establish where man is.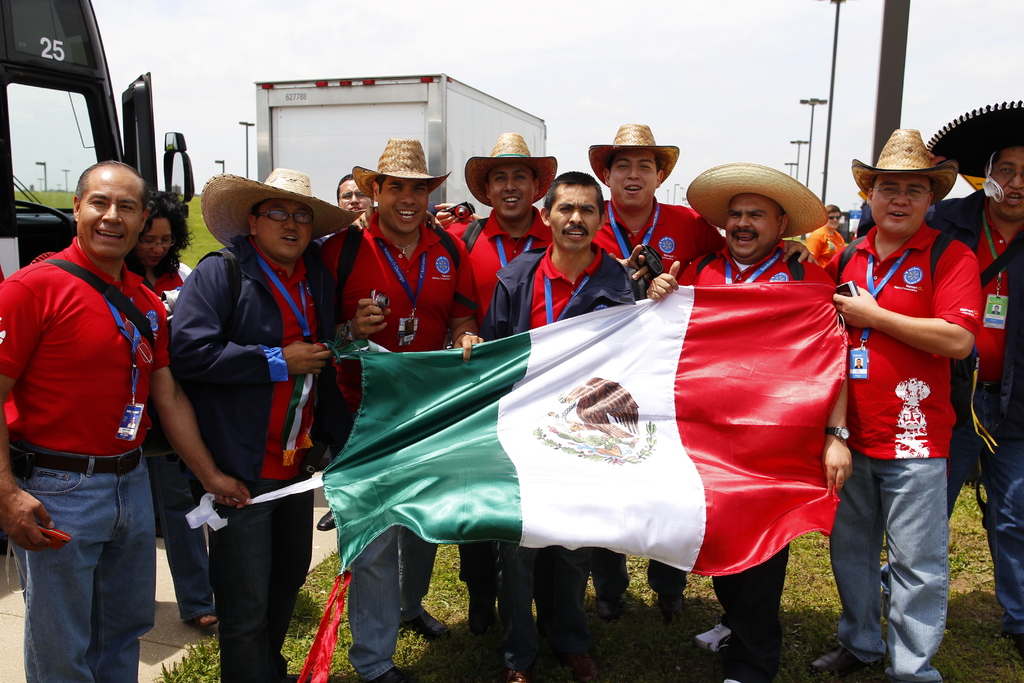
Established at {"left": 441, "top": 130, "right": 557, "bottom": 636}.
